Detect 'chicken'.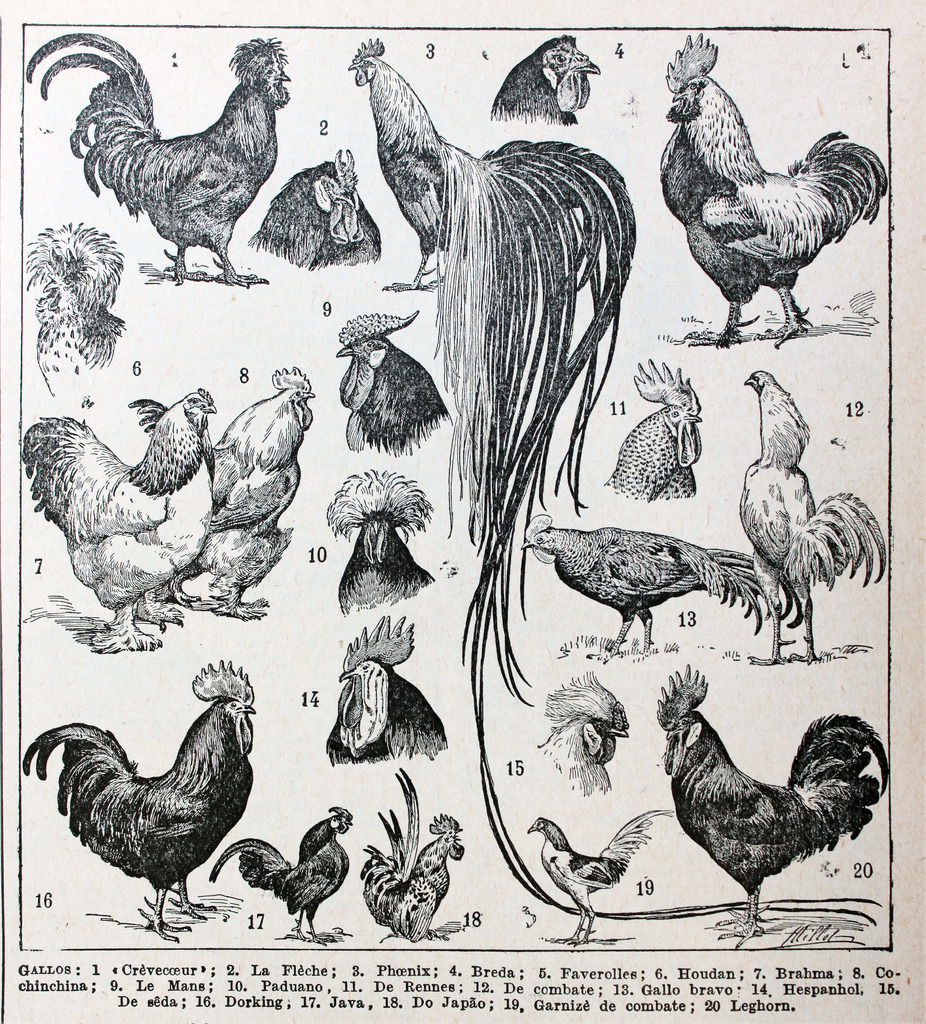
Detected at select_region(129, 367, 314, 622).
